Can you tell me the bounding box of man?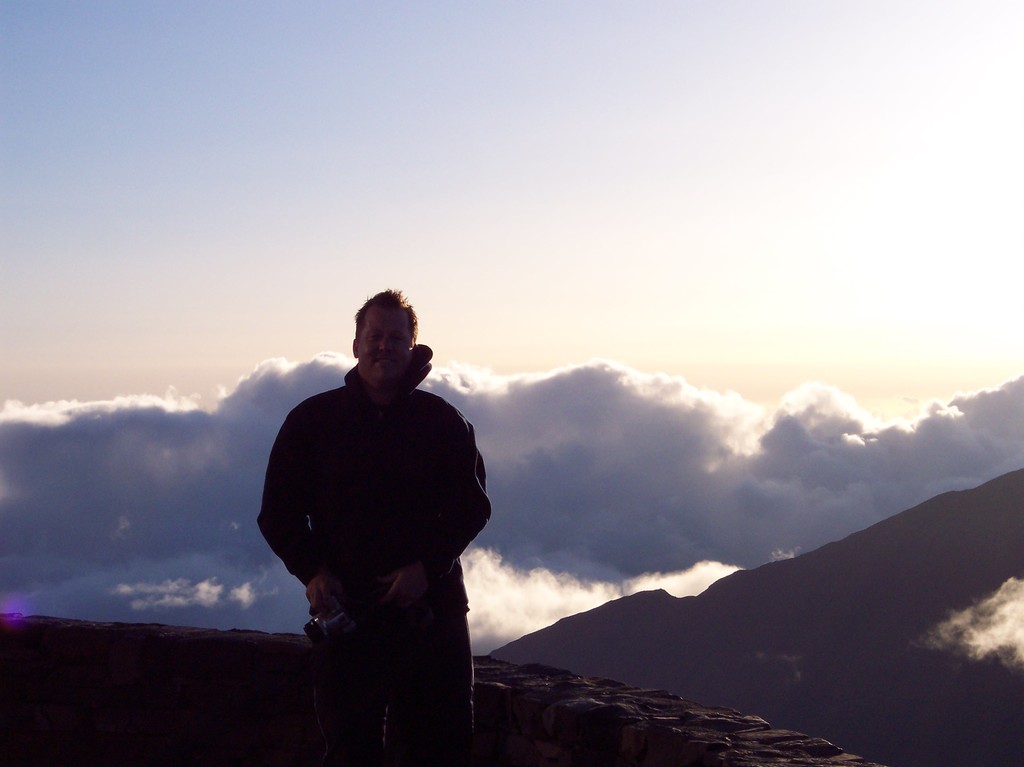
262 296 495 699.
